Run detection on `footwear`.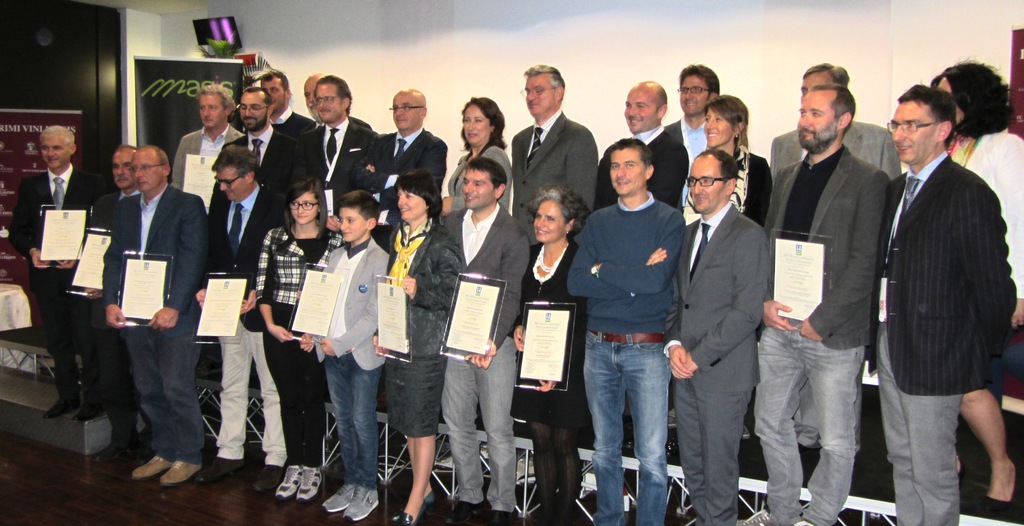
Result: (left=396, top=500, right=426, bottom=525).
